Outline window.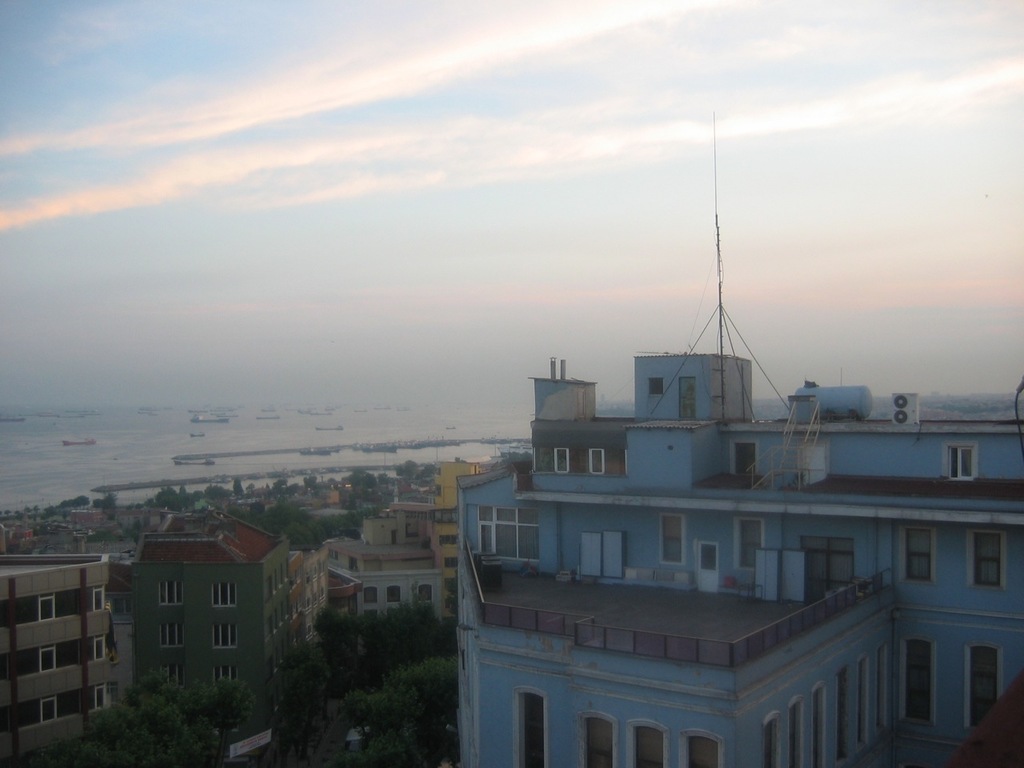
Outline: [x1=574, y1=710, x2=618, y2=767].
